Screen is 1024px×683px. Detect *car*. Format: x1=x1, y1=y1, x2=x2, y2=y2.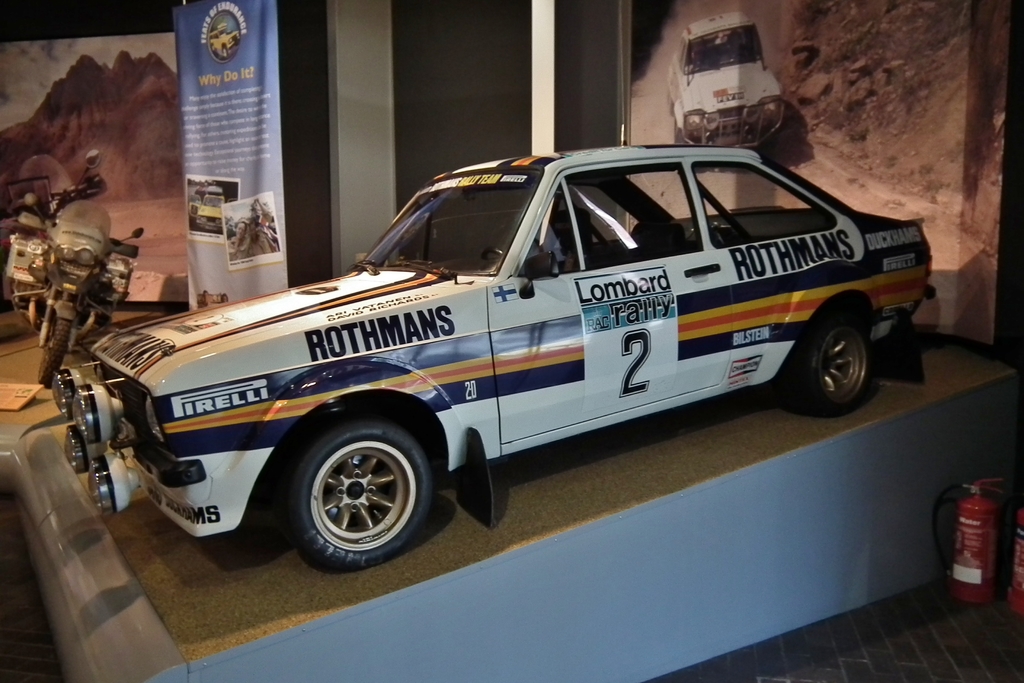
x1=655, y1=15, x2=785, y2=146.
